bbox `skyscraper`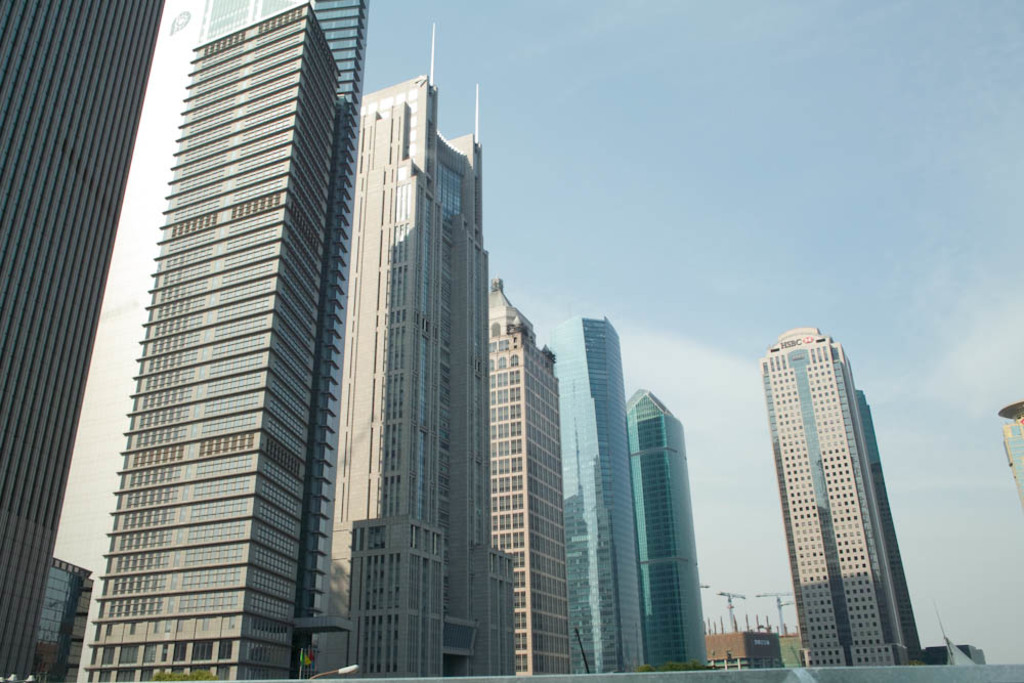
546 311 648 668
